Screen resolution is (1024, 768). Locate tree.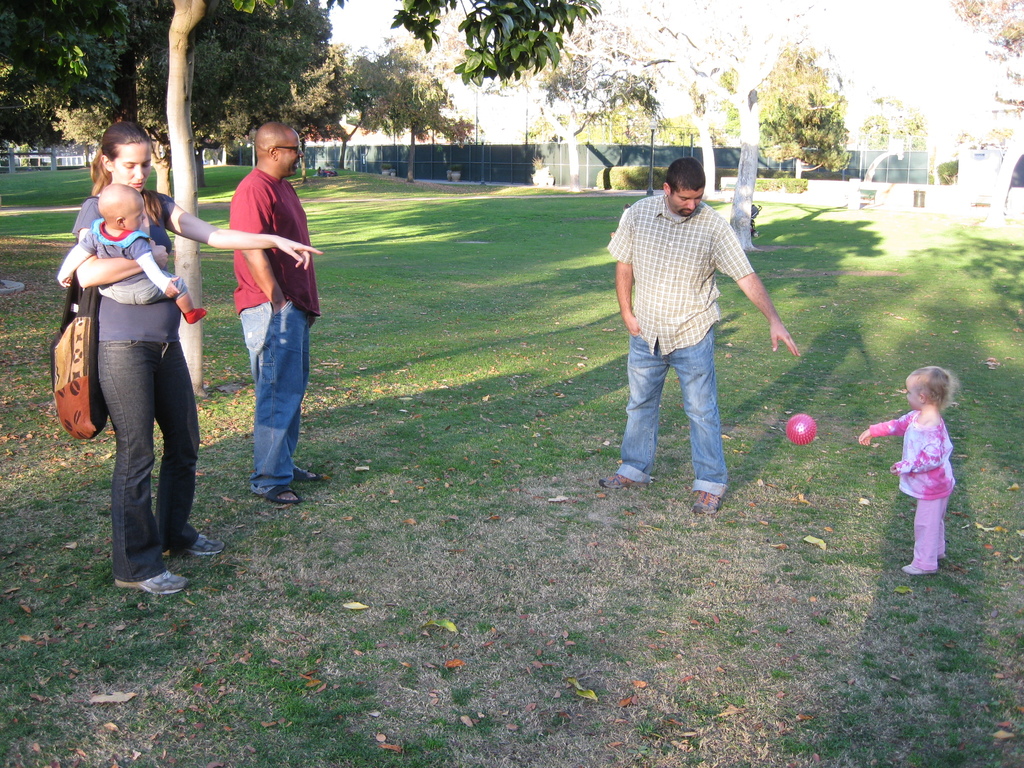
[765,46,870,159].
